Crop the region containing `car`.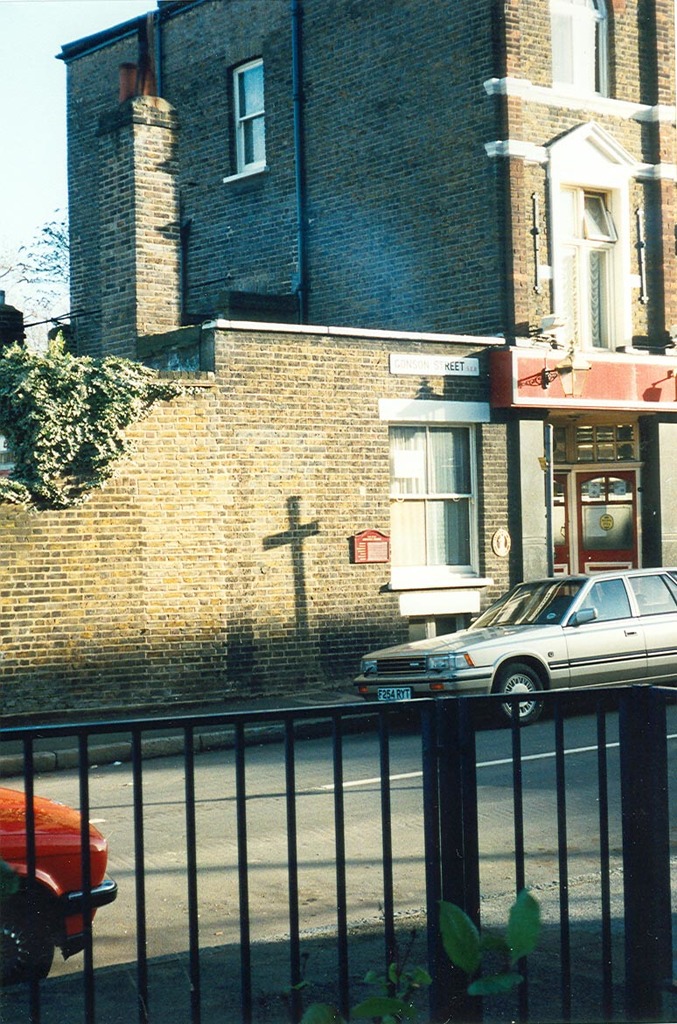
Crop region: crop(355, 565, 676, 733).
